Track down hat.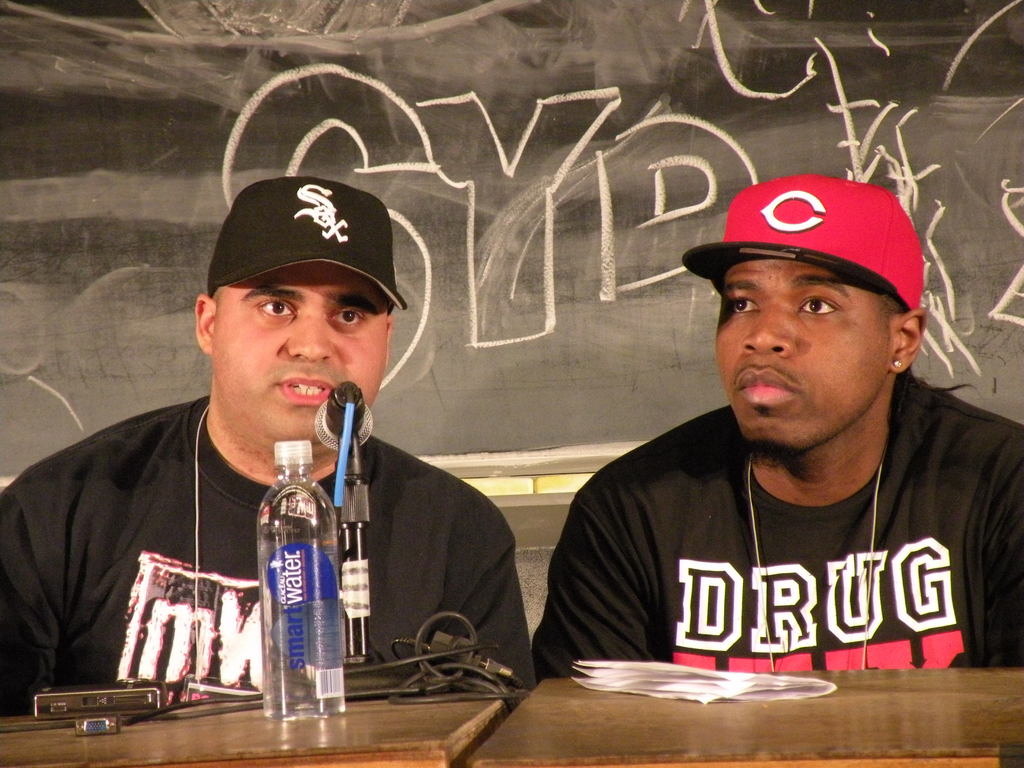
Tracked to locate(684, 172, 924, 310).
